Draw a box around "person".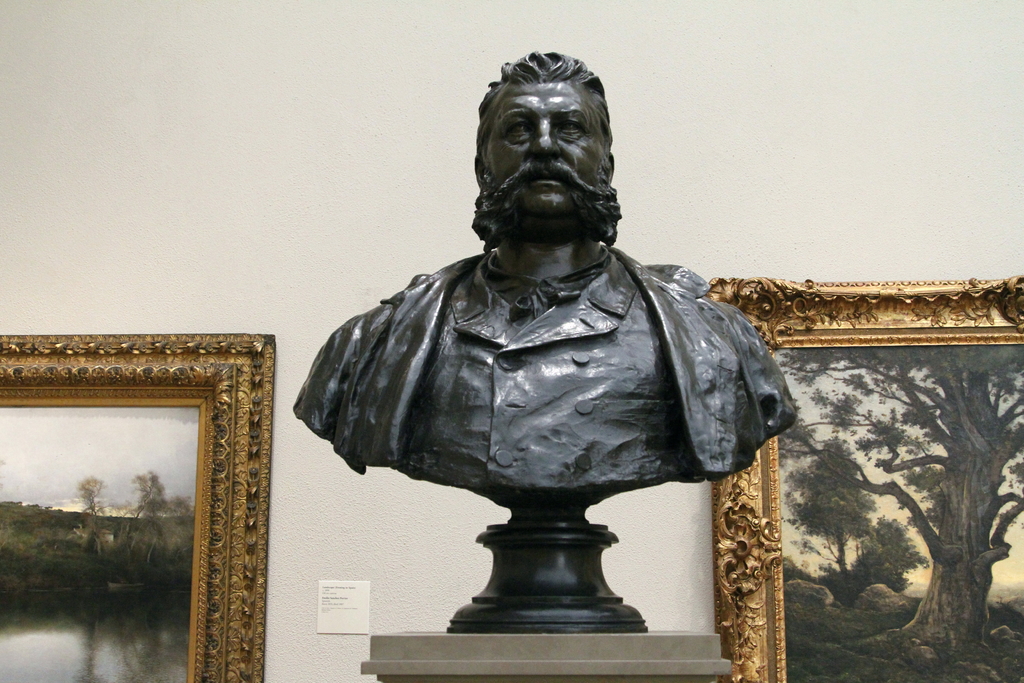
detection(294, 48, 808, 506).
